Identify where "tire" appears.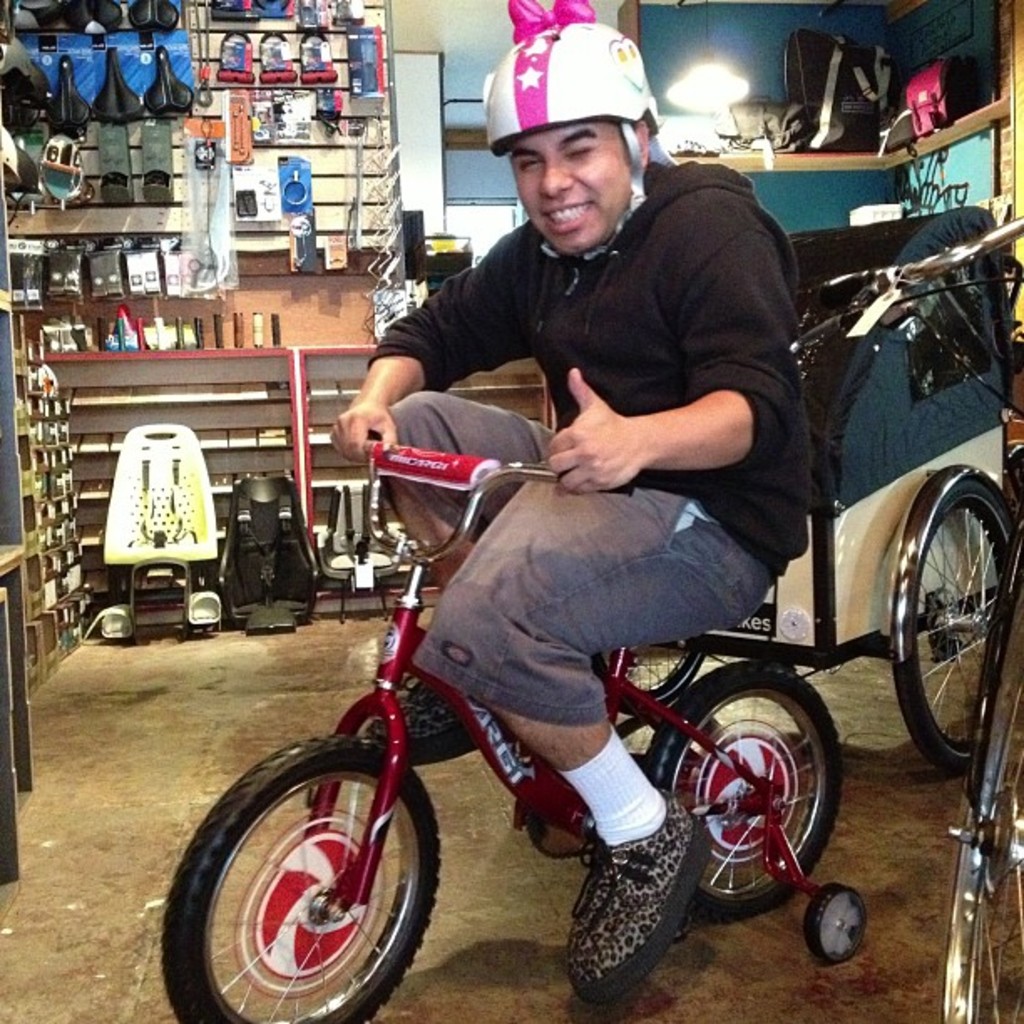
Appears at left=893, top=480, right=1017, bottom=775.
